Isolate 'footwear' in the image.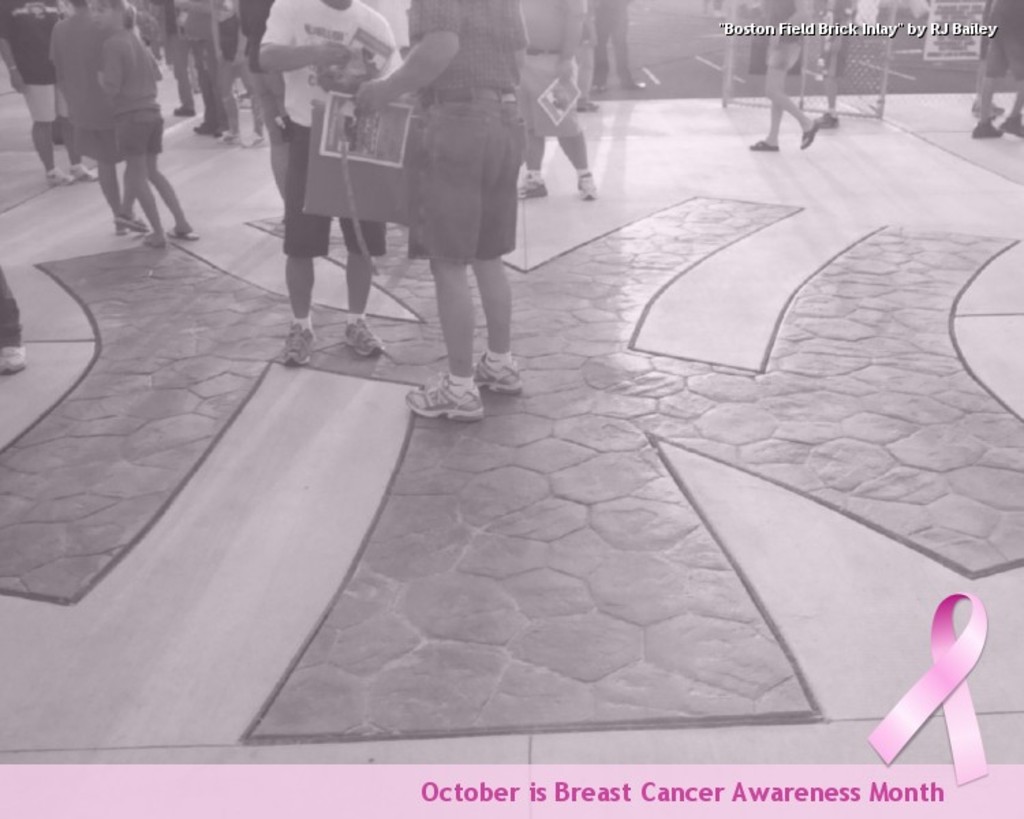
Isolated region: box(1001, 112, 1023, 139).
